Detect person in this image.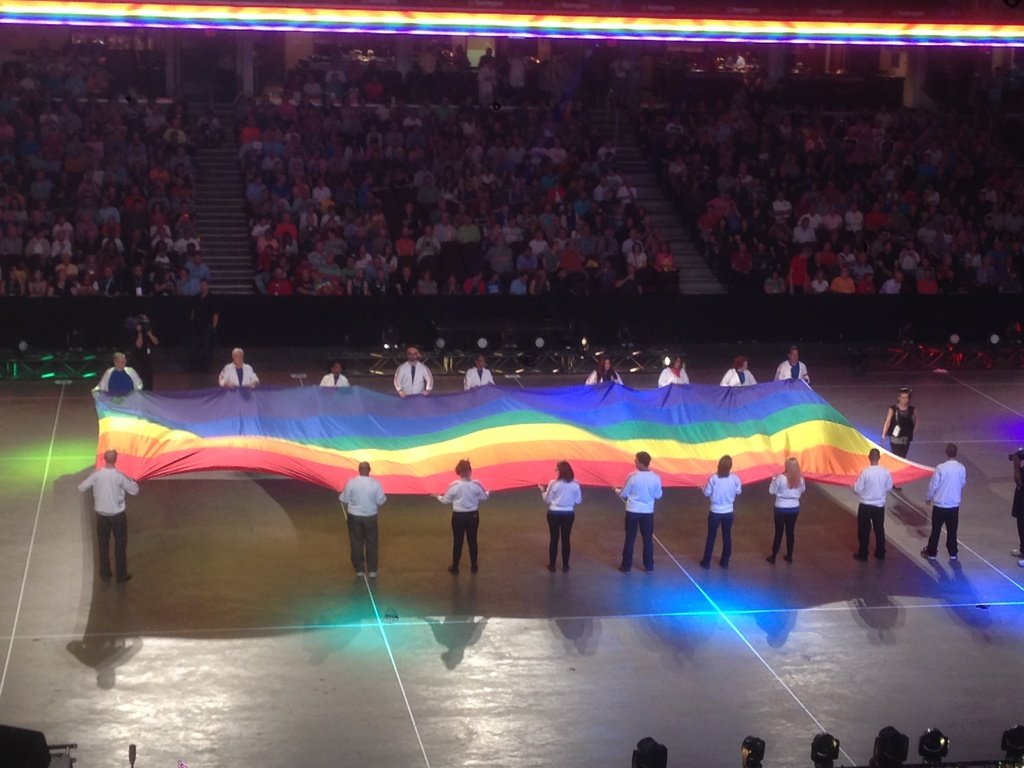
Detection: x1=192 y1=284 x2=222 y2=365.
